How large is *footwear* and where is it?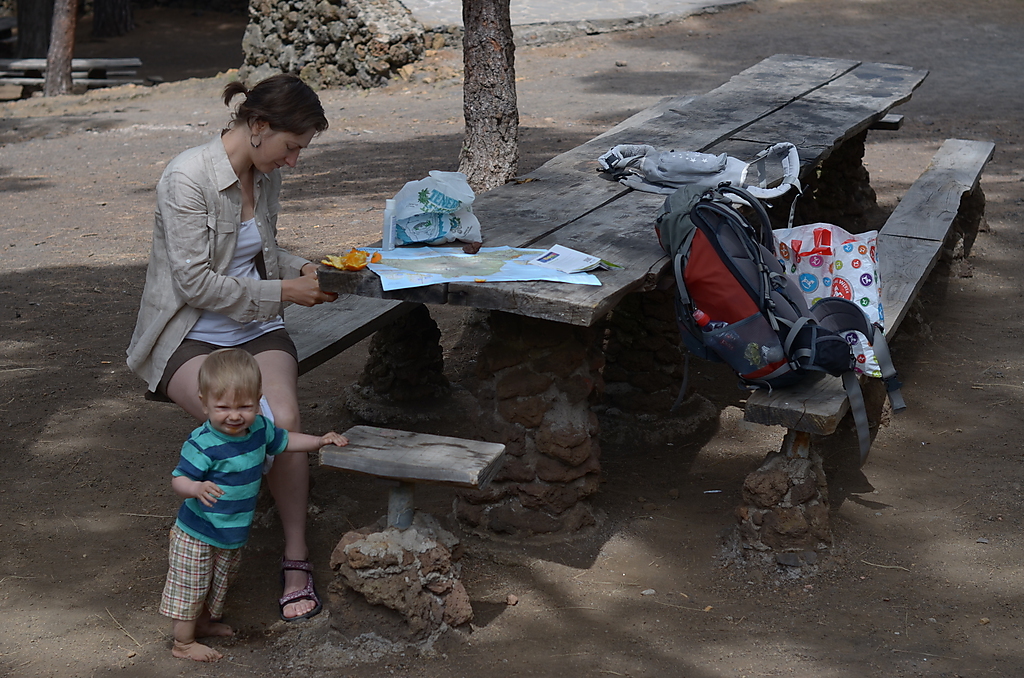
Bounding box: 280,556,321,622.
